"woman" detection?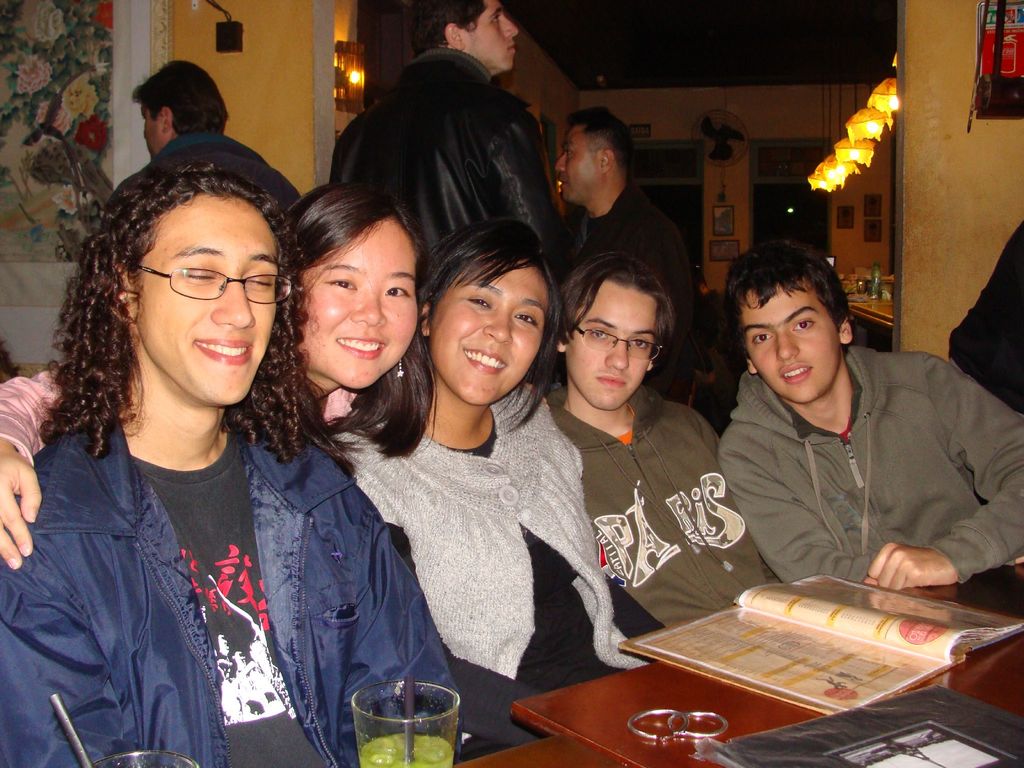
<region>0, 180, 438, 570</region>
